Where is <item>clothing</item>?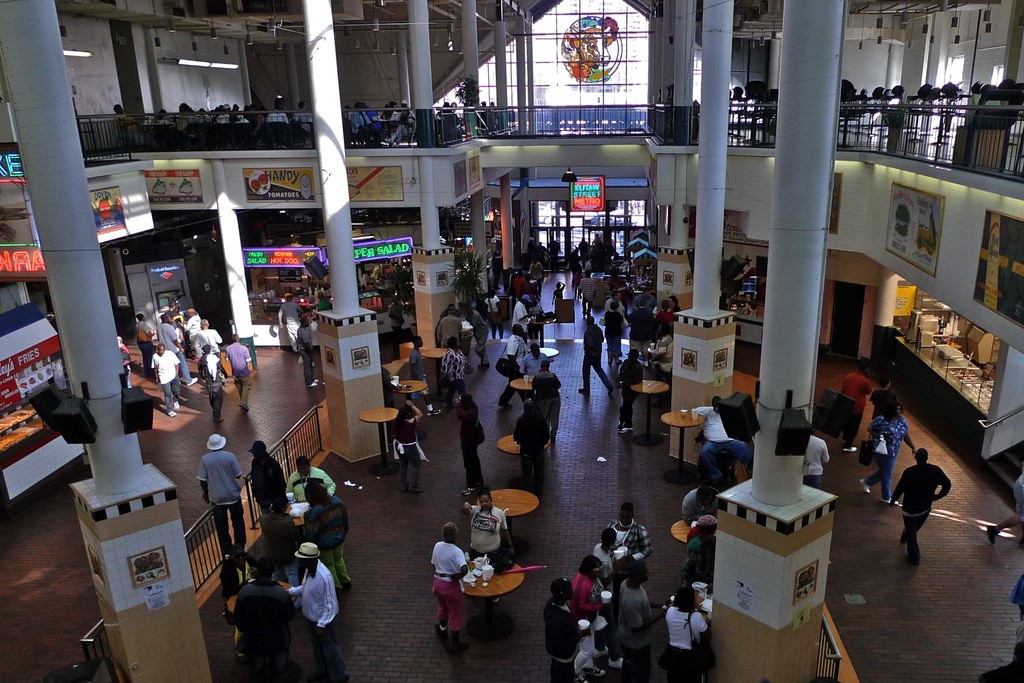
(461,310,483,377).
